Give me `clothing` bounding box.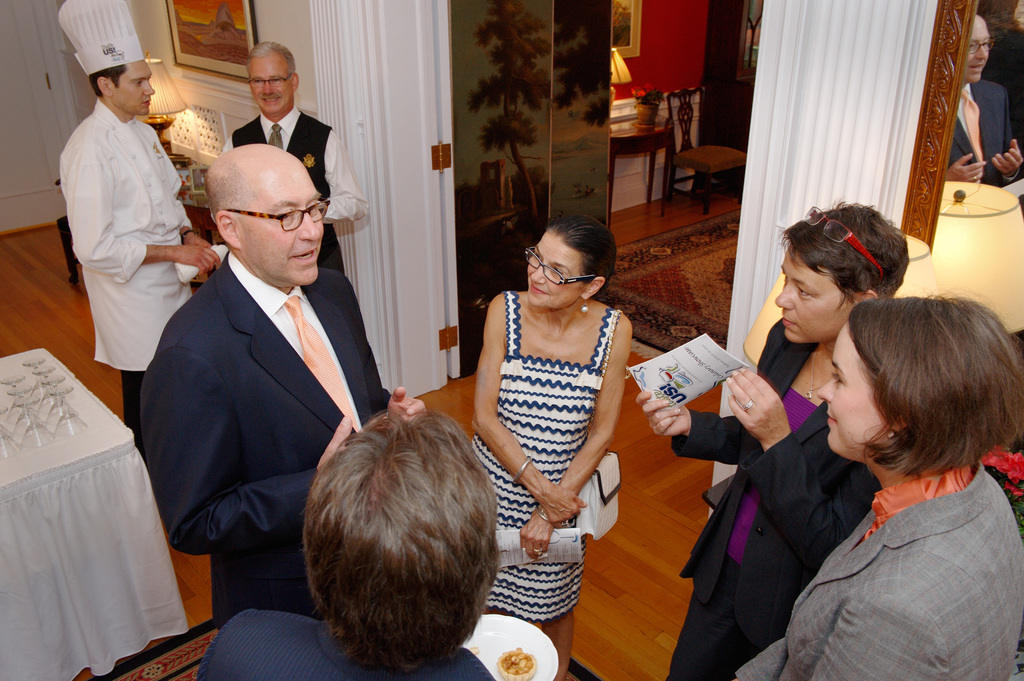
box(733, 448, 1023, 680).
